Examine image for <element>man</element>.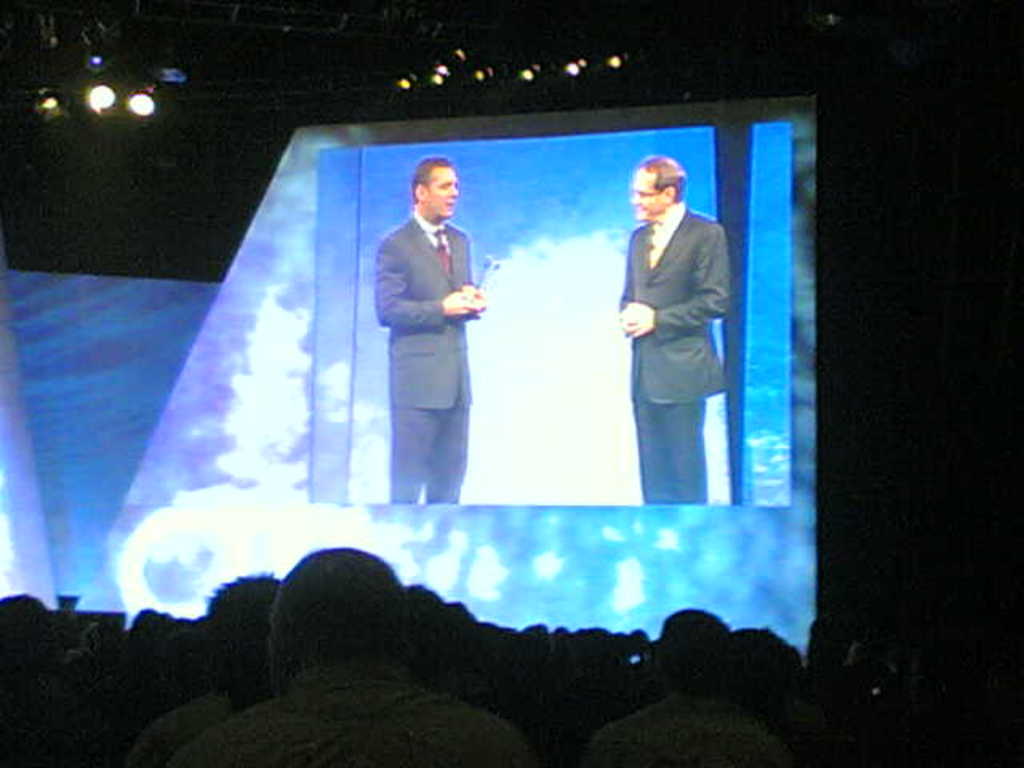
Examination result: rect(358, 157, 485, 499).
